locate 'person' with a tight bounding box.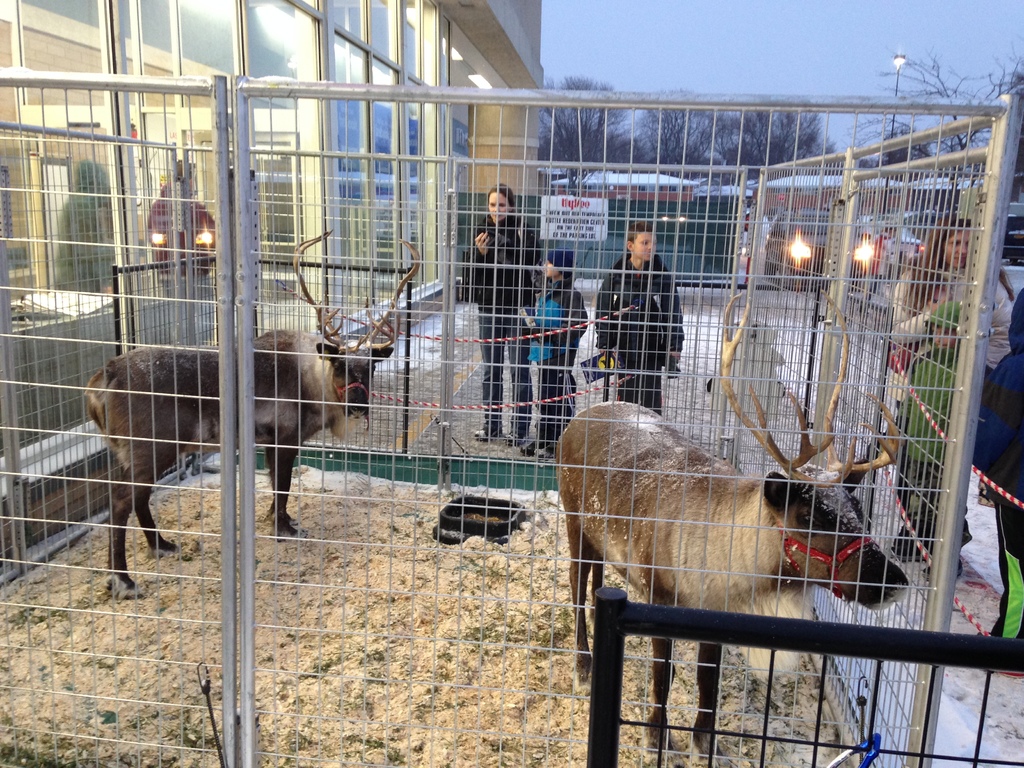
(892, 303, 963, 525).
